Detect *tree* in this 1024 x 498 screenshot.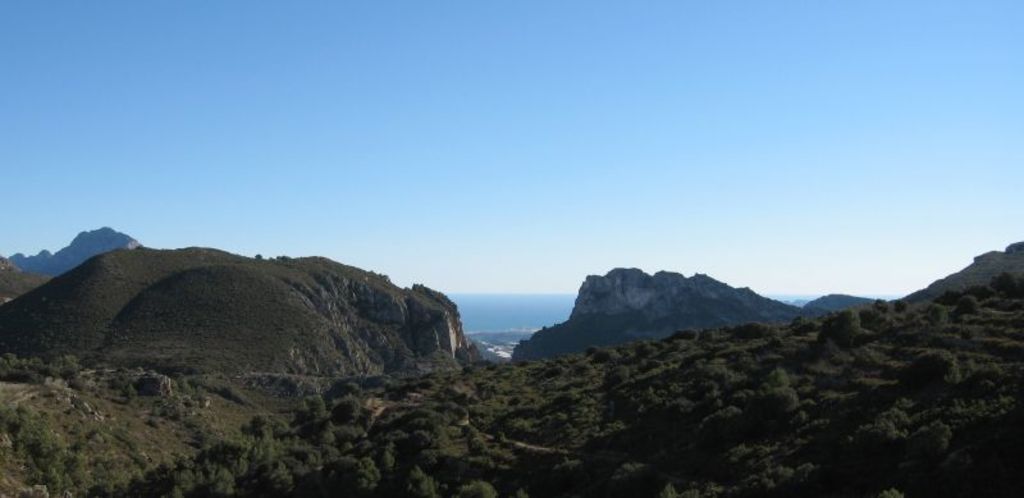
Detection: [594,347,609,361].
